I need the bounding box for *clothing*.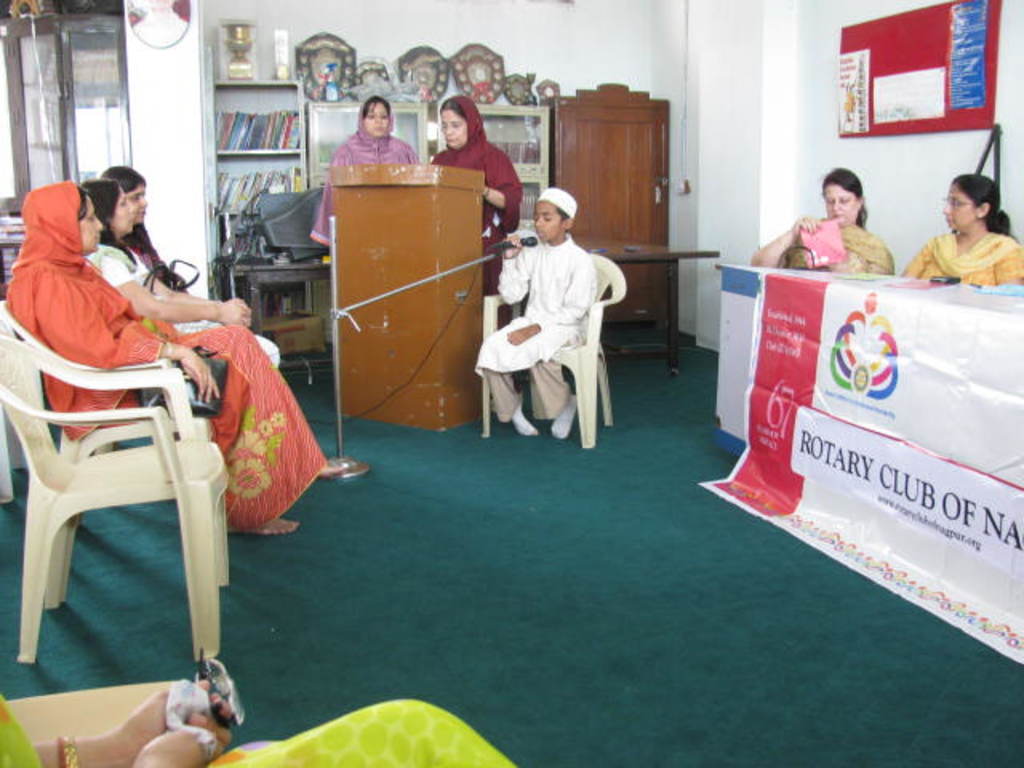
Here it is: <box>0,683,518,766</box>.
